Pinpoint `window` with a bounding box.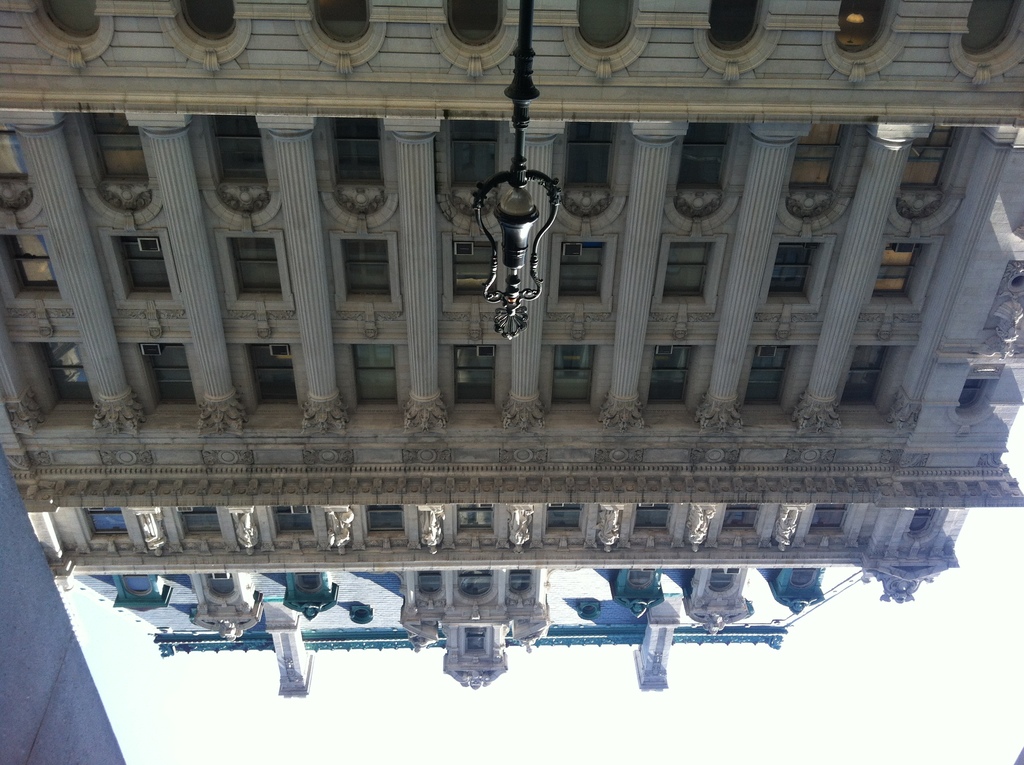
rect(868, 238, 914, 304).
